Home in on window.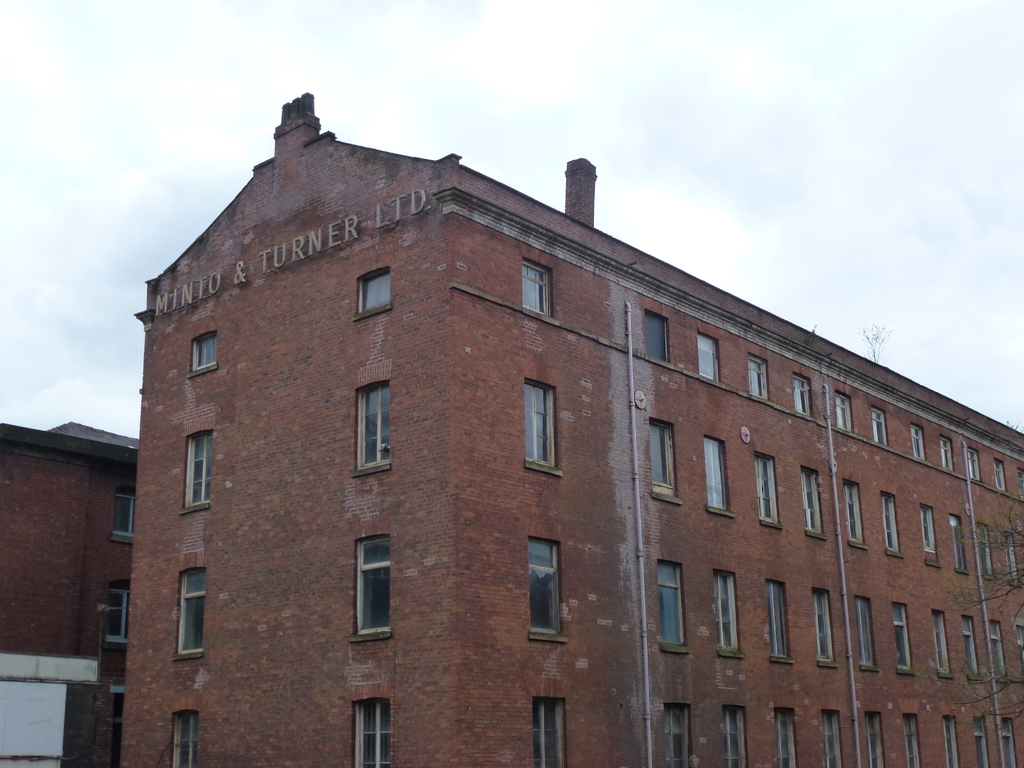
Homed in at select_region(659, 704, 694, 767).
